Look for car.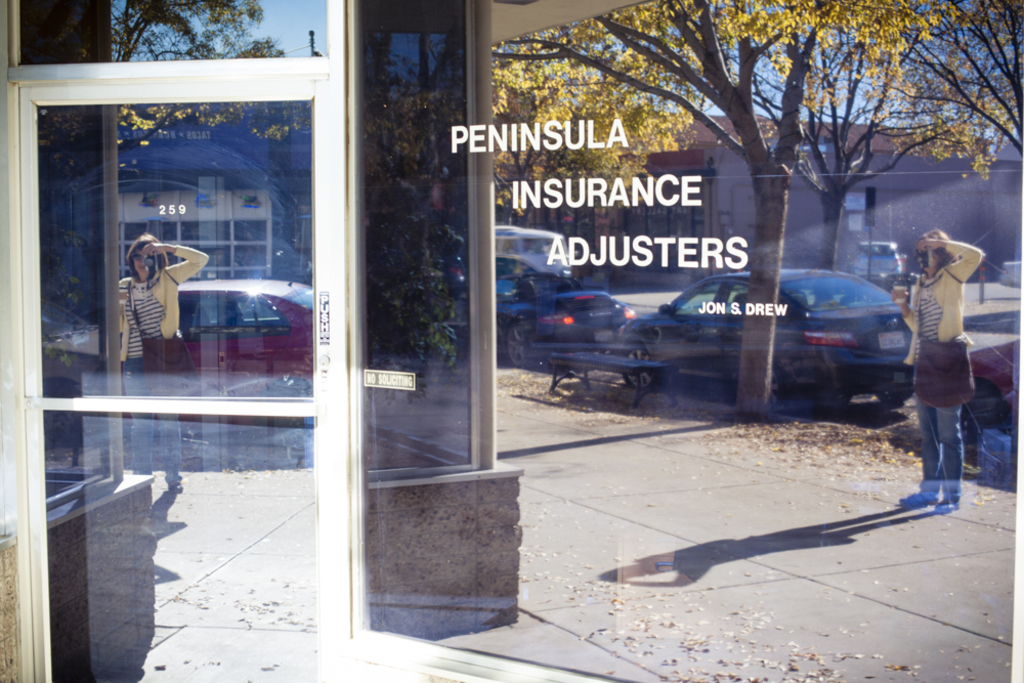
Found: 498/251/642/357.
